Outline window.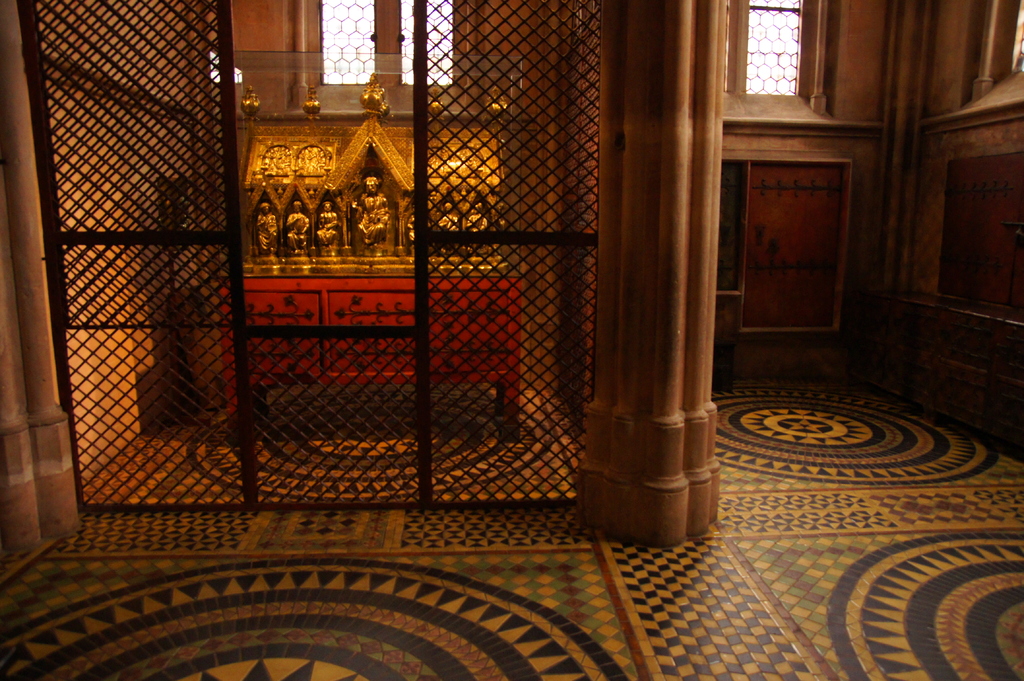
Outline: 300,0,479,115.
